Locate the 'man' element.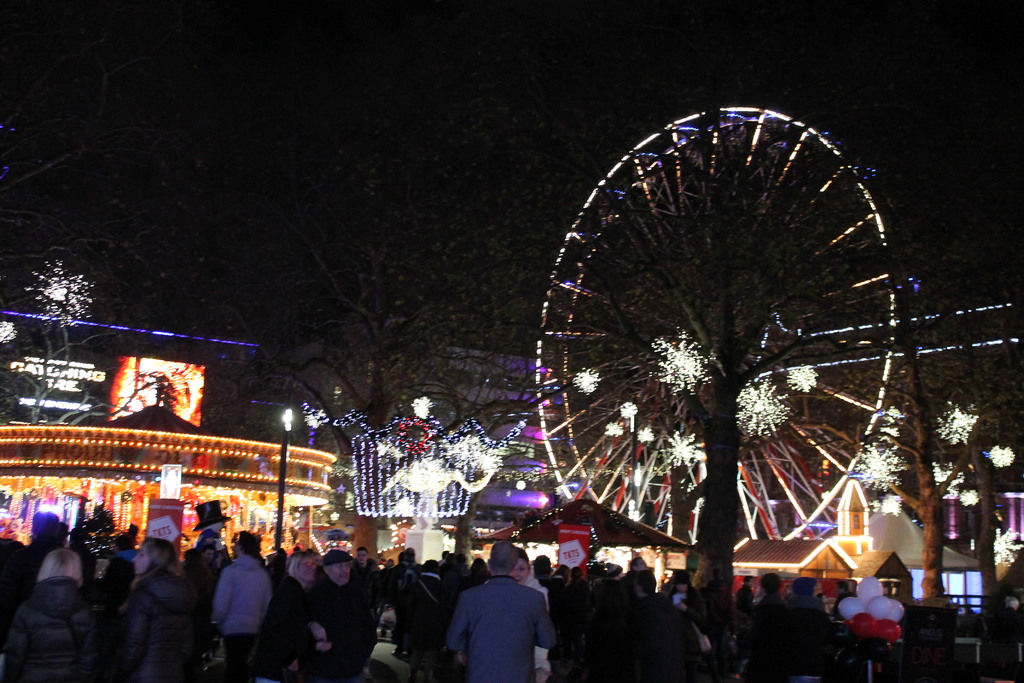
Element bbox: Rect(438, 559, 566, 682).
